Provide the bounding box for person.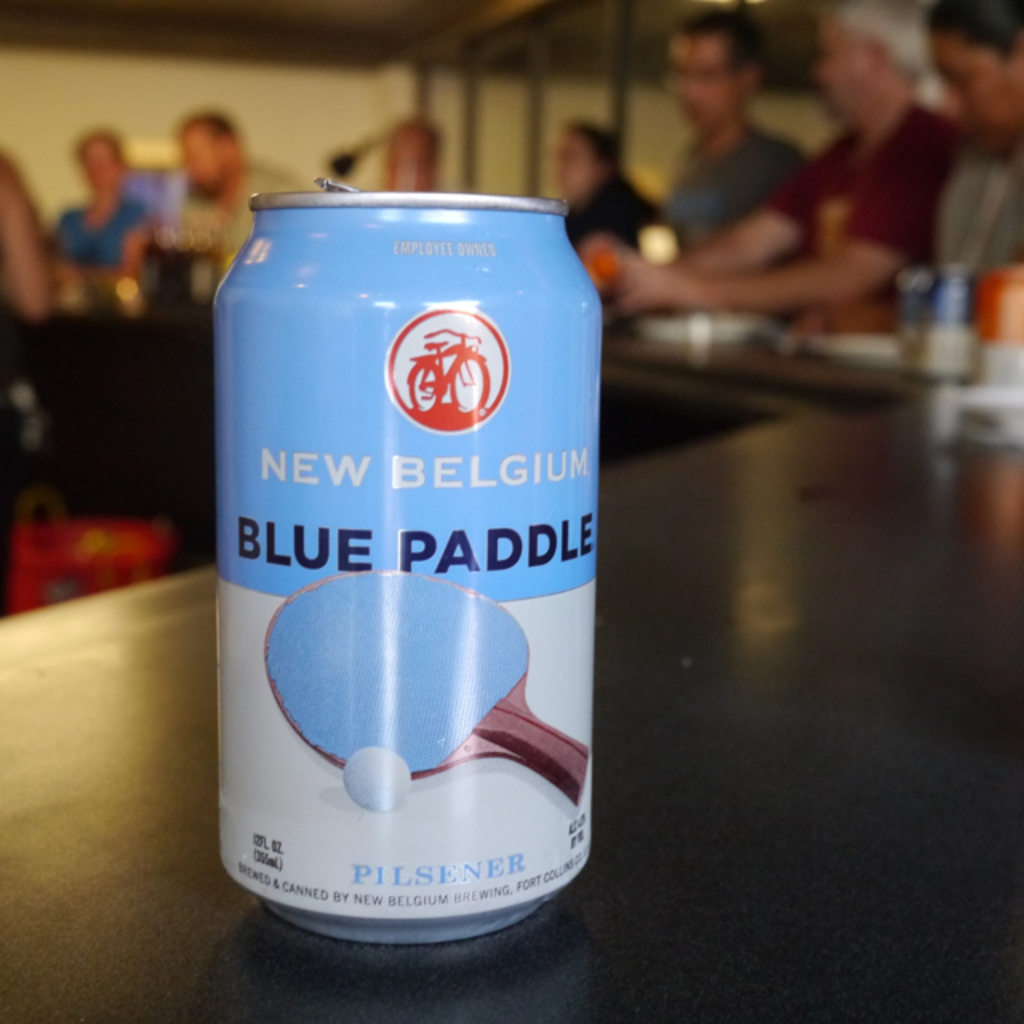
x1=150 y1=101 x2=293 y2=283.
